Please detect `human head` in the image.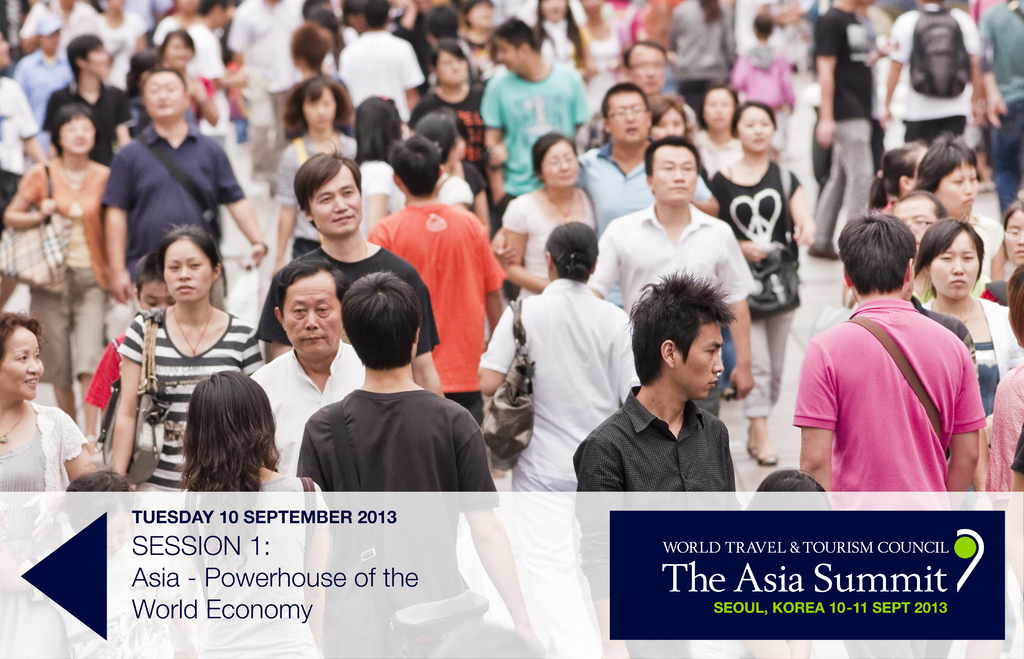
(356,95,404,148).
